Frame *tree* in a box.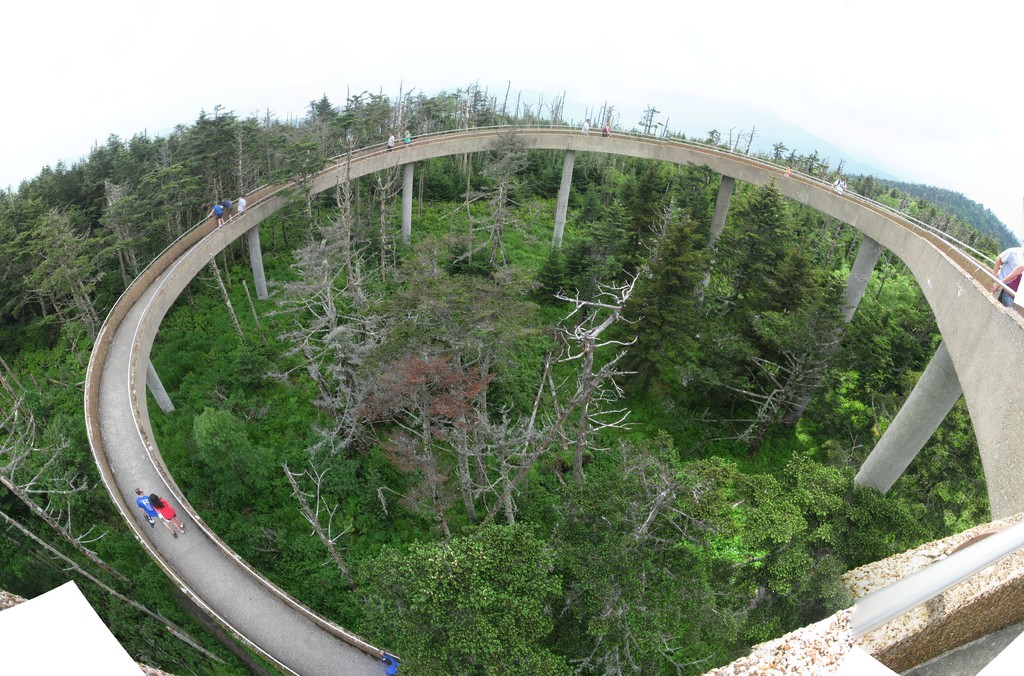
l=724, t=176, r=797, b=302.
